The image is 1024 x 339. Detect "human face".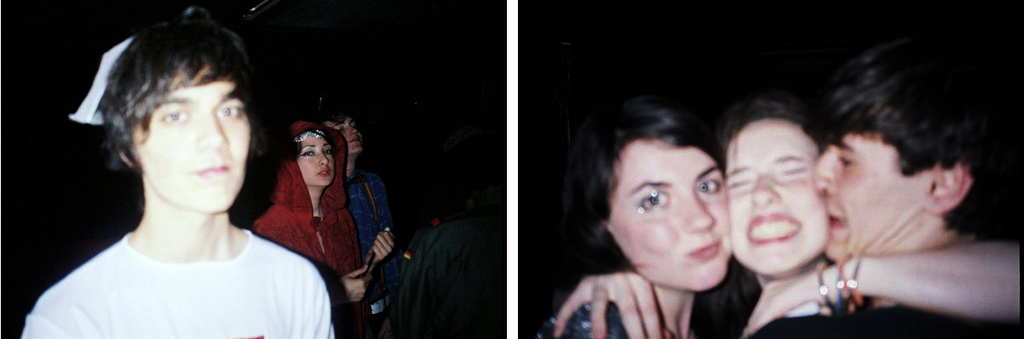
Detection: x1=329 y1=121 x2=369 y2=157.
